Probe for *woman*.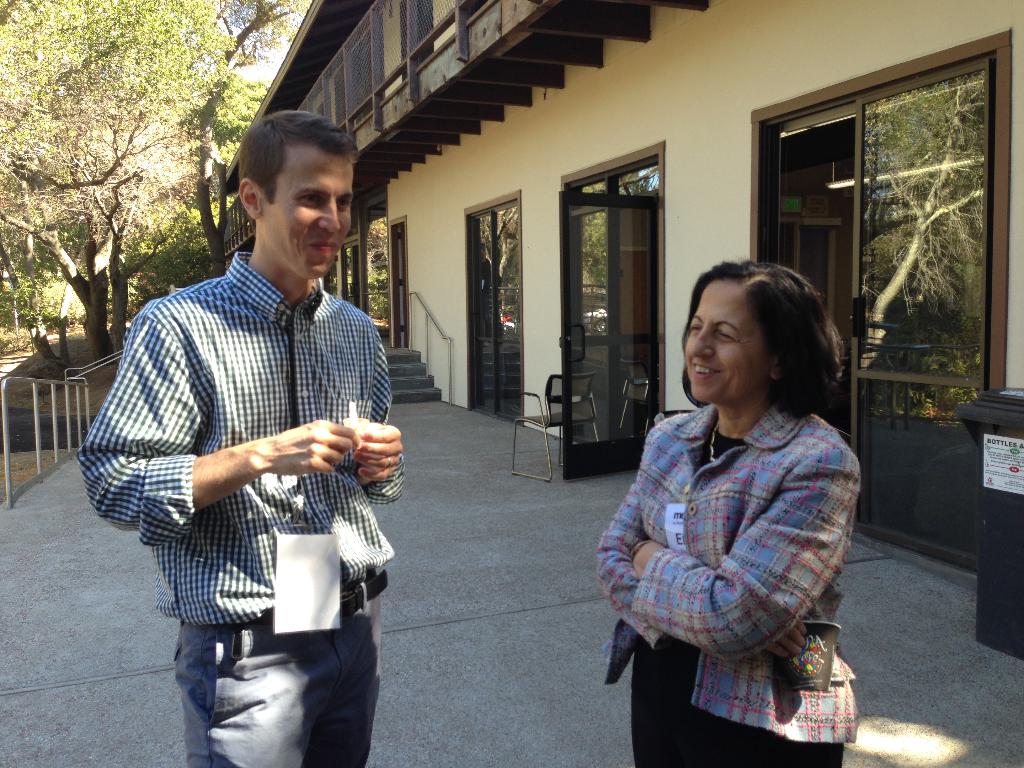
Probe result: 591,243,876,753.
